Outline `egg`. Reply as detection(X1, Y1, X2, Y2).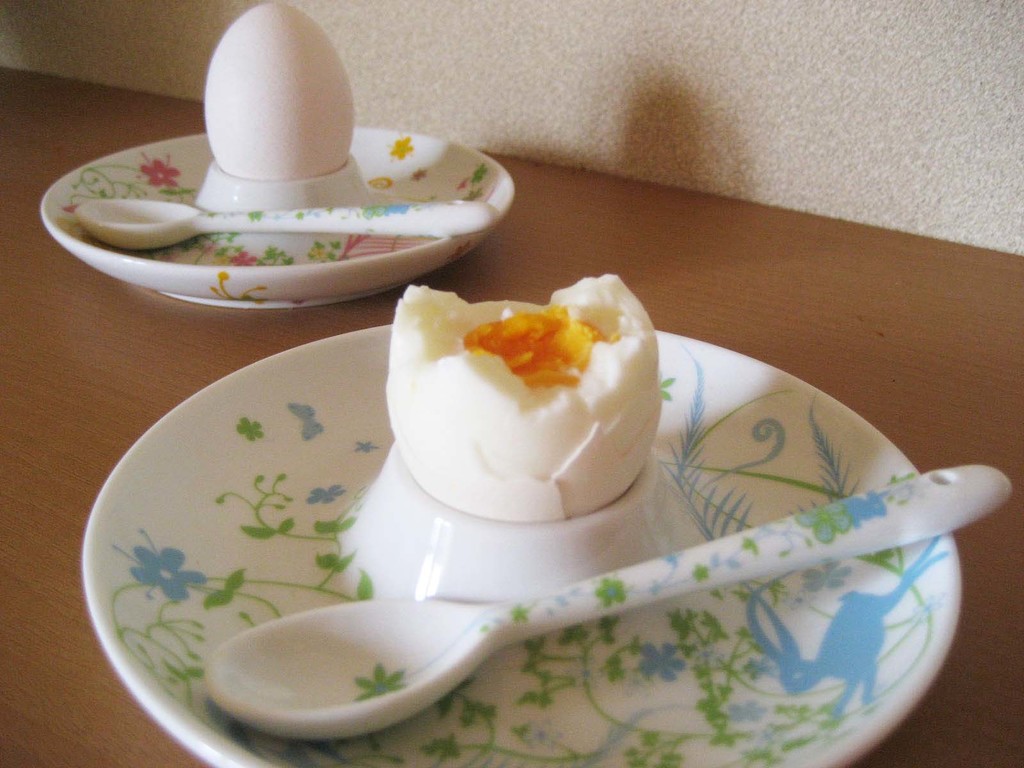
detection(389, 263, 661, 532).
